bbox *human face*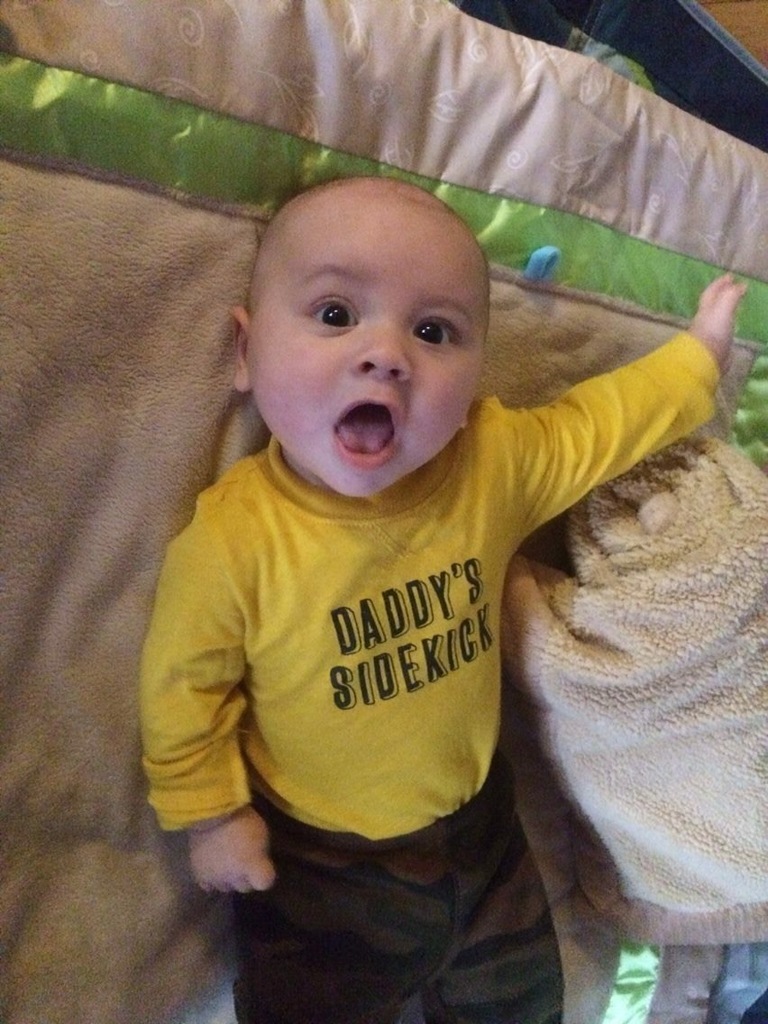
x1=245, y1=225, x2=486, y2=498
